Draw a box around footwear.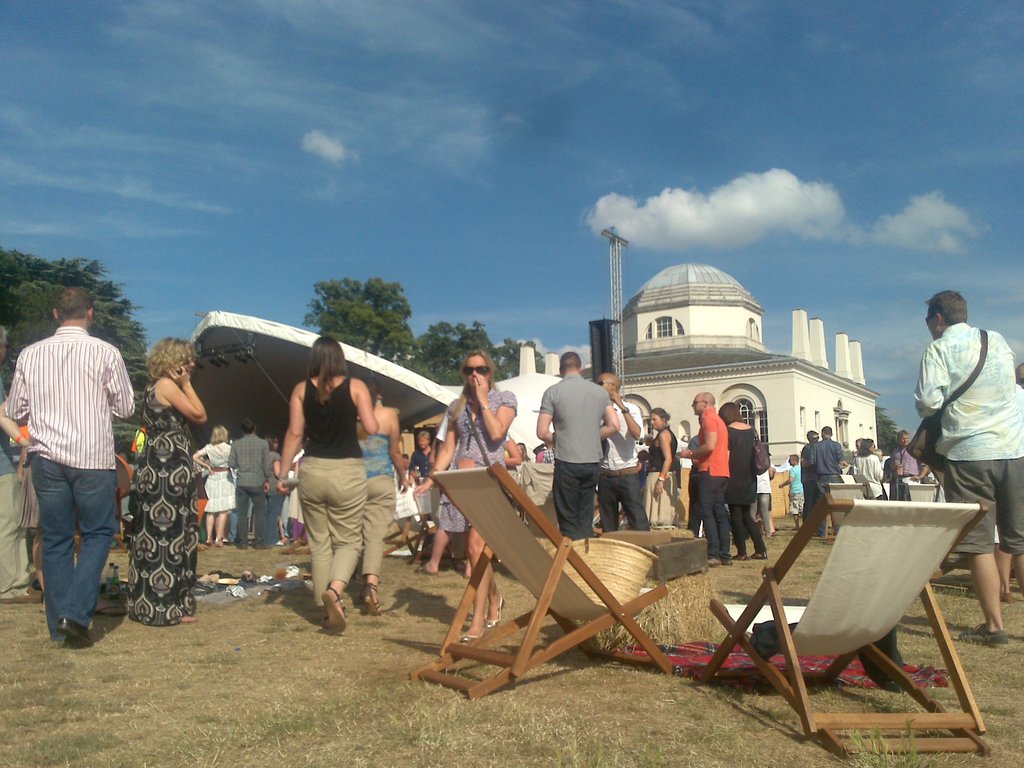
locate(415, 563, 433, 570).
